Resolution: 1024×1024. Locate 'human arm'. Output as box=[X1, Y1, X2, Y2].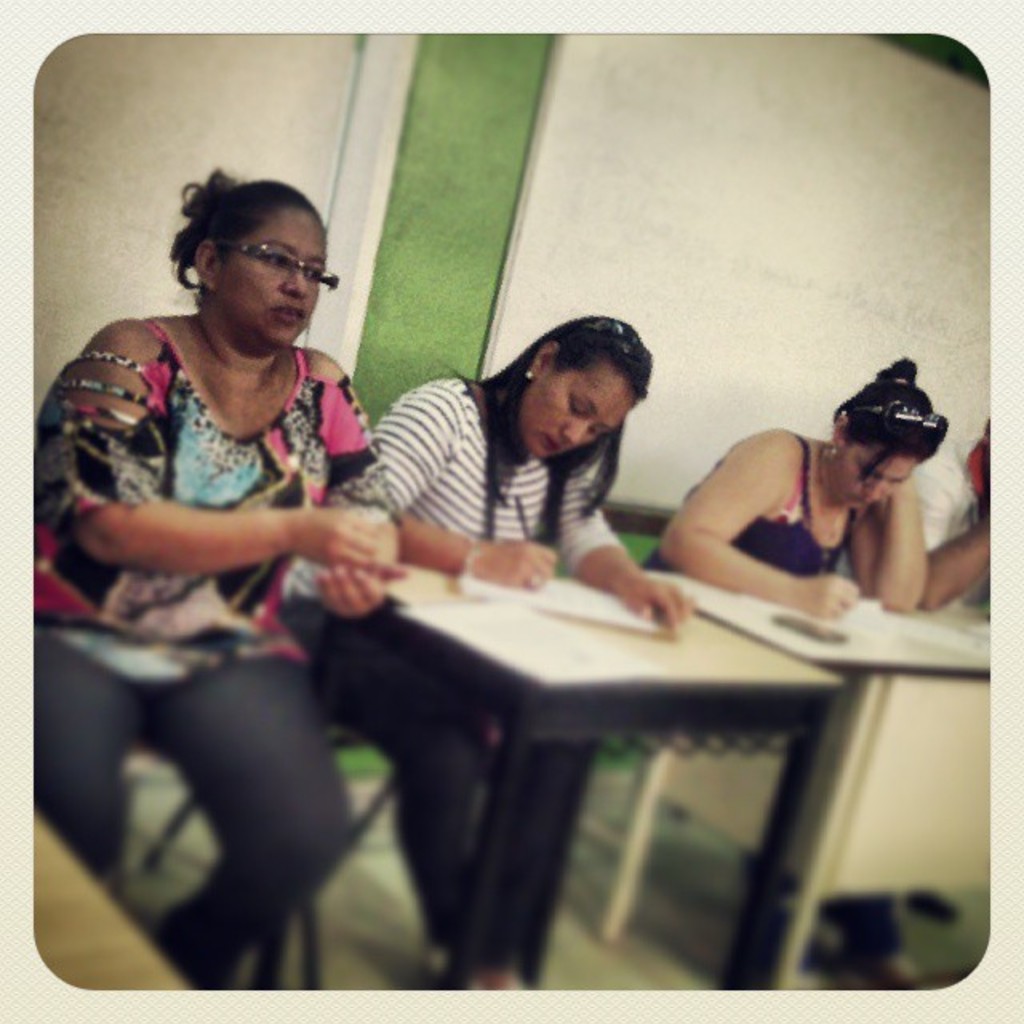
box=[326, 366, 566, 582].
